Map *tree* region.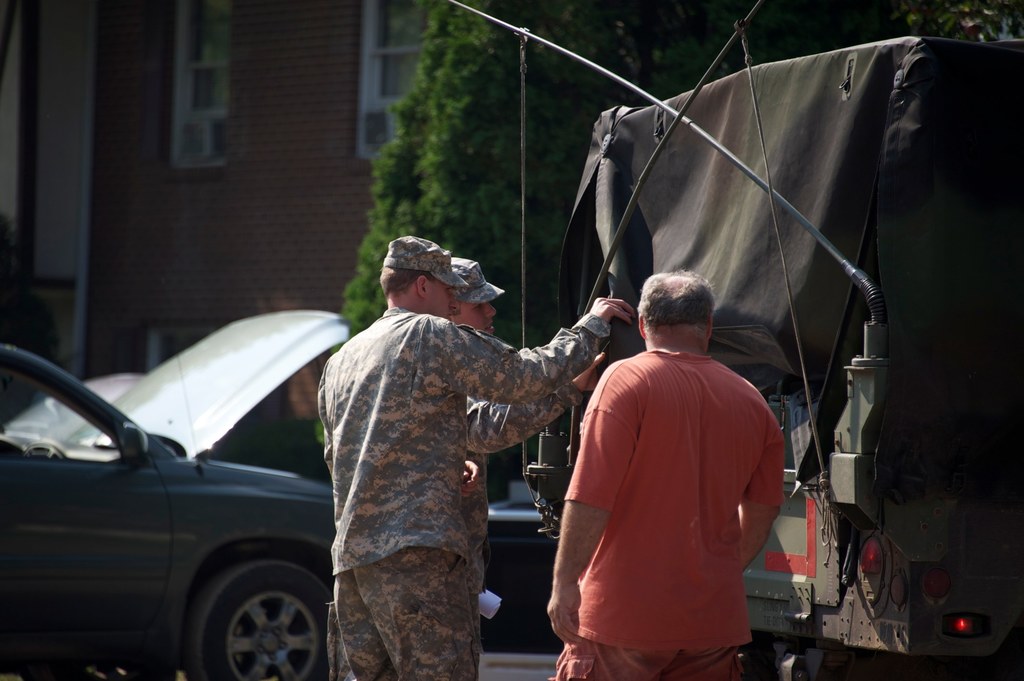
Mapped to <box>334,0,632,349</box>.
